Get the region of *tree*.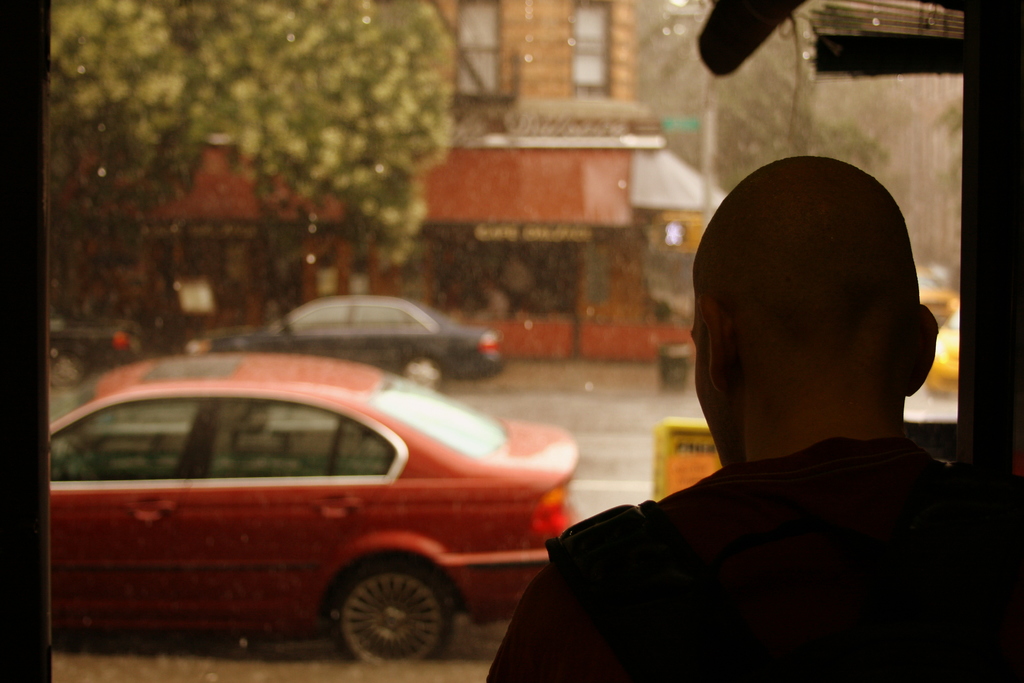
<region>41, 10, 511, 277</region>.
